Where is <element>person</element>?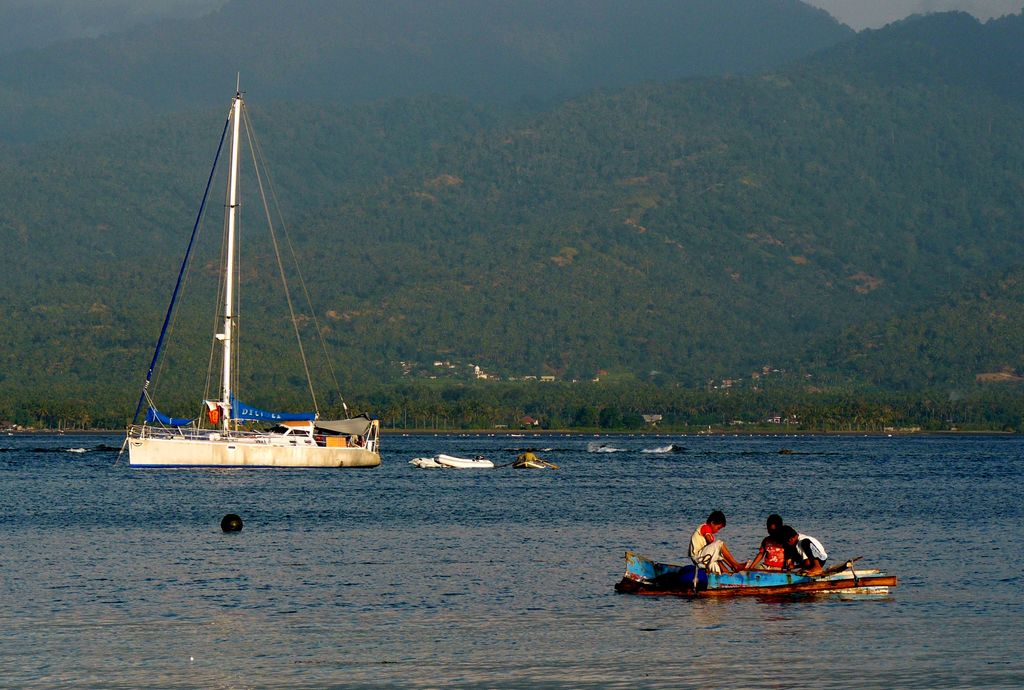
Rect(749, 509, 794, 574).
